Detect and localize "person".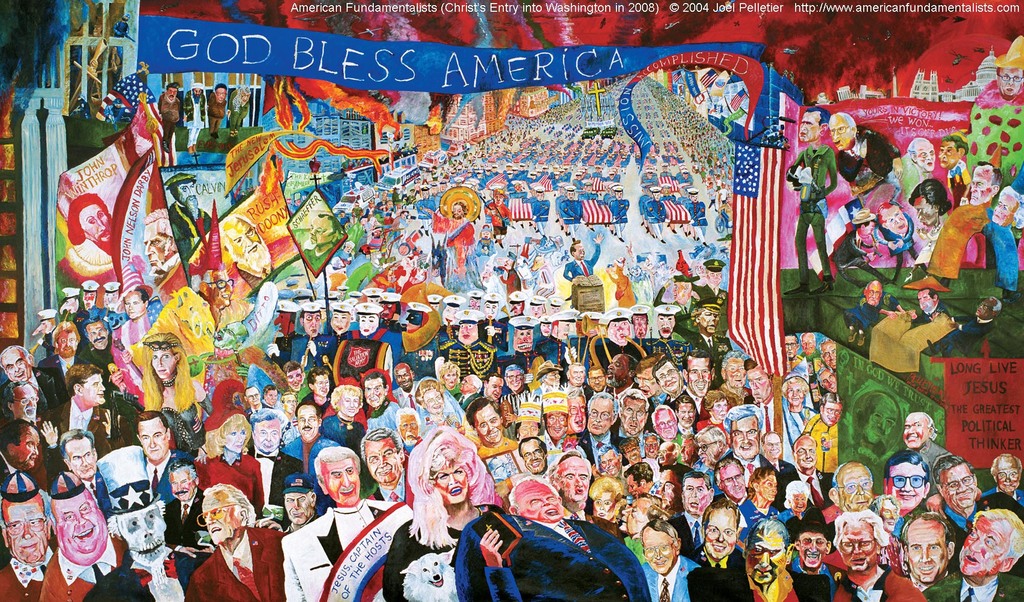
Localized at locate(326, 381, 369, 455).
